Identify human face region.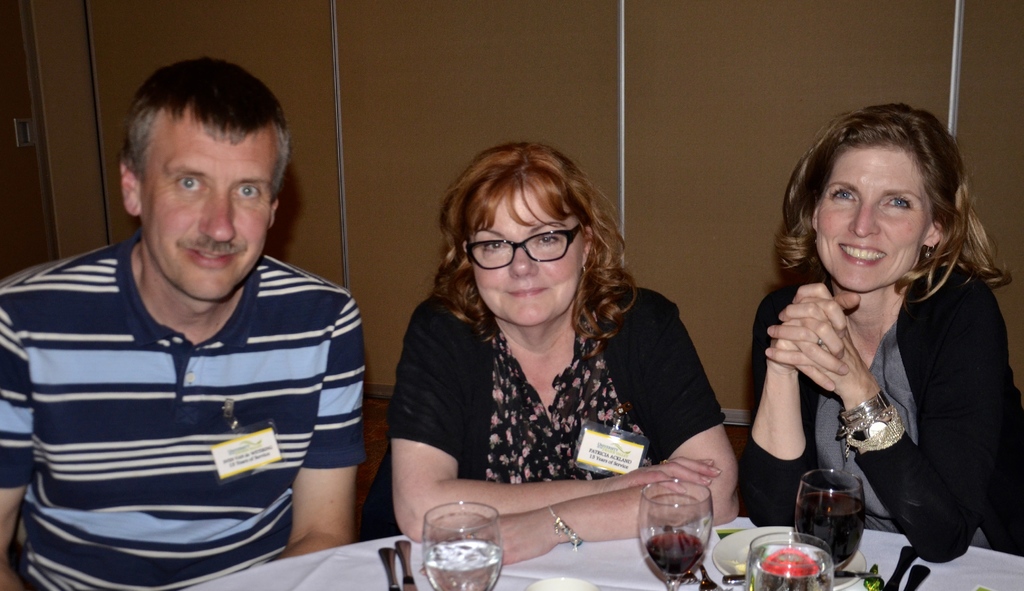
Region: x1=141, y1=138, x2=278, y2=302.
